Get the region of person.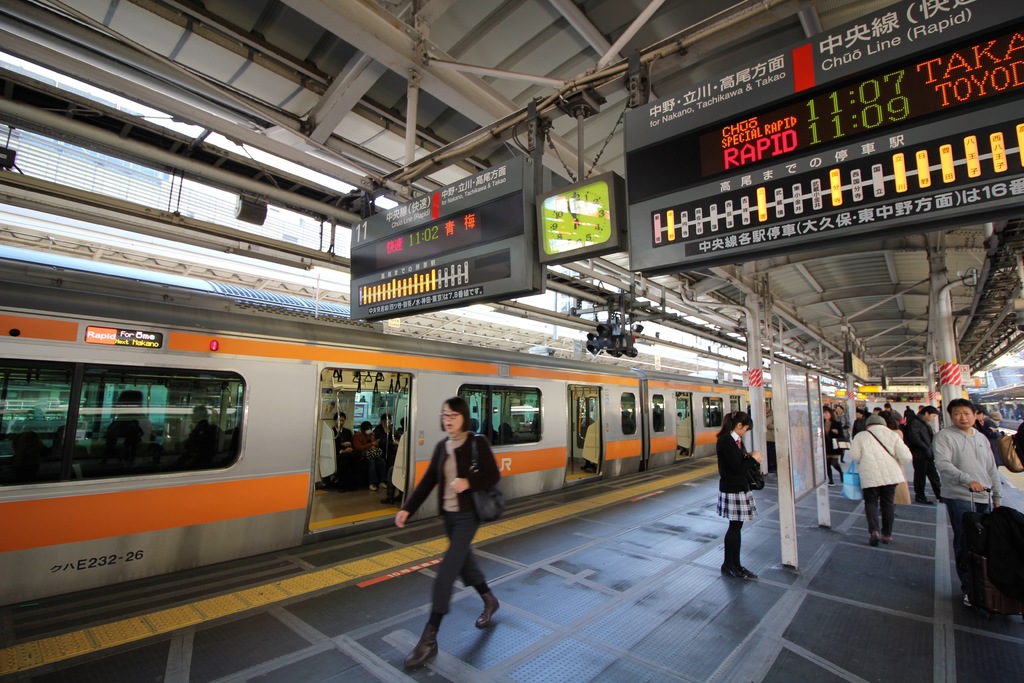
x1=394 y1=397 x2=508 y2=671.
